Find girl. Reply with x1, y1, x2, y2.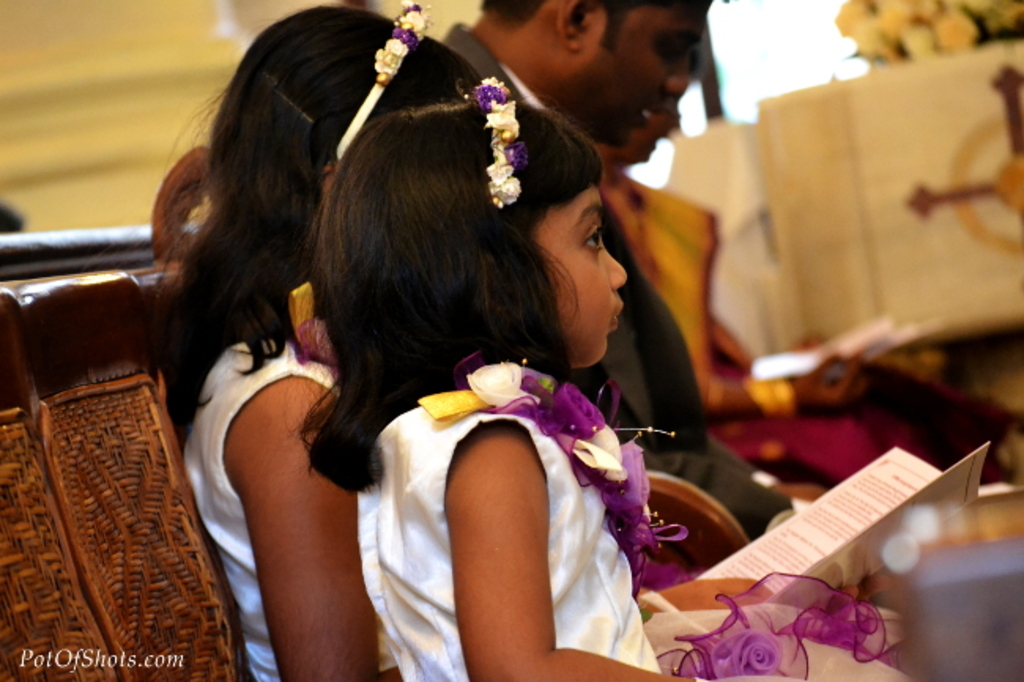
151, 5, 482, 677.
